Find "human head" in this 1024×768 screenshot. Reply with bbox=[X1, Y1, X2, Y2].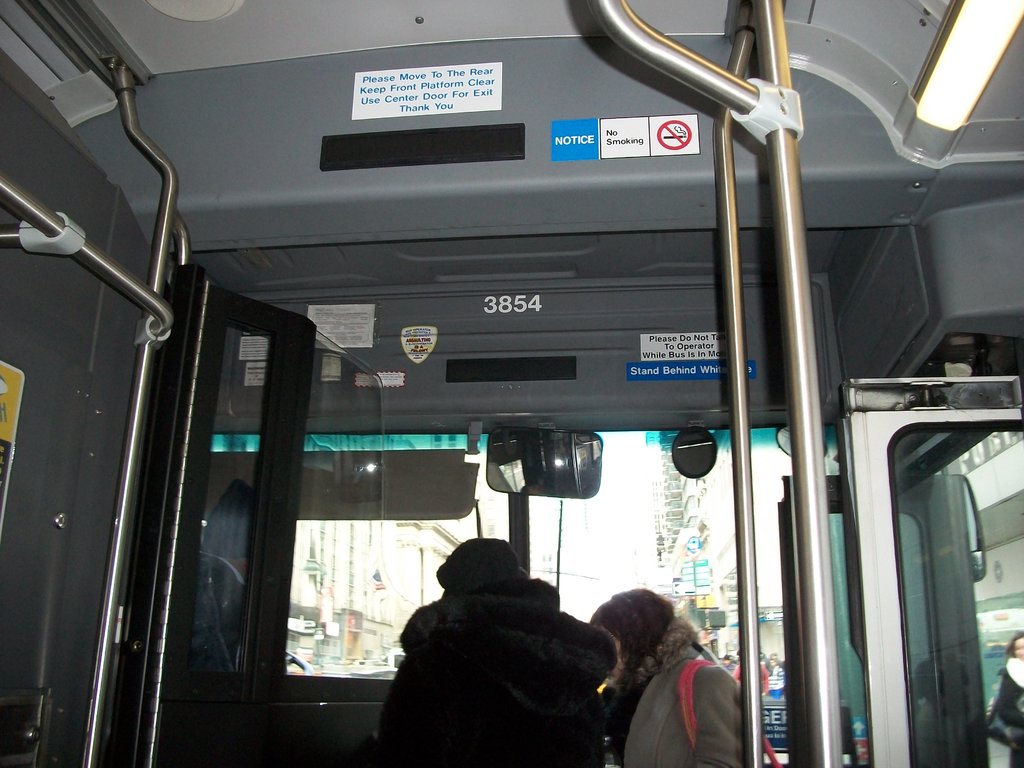
bbox=[513, 579, 563, 609].
